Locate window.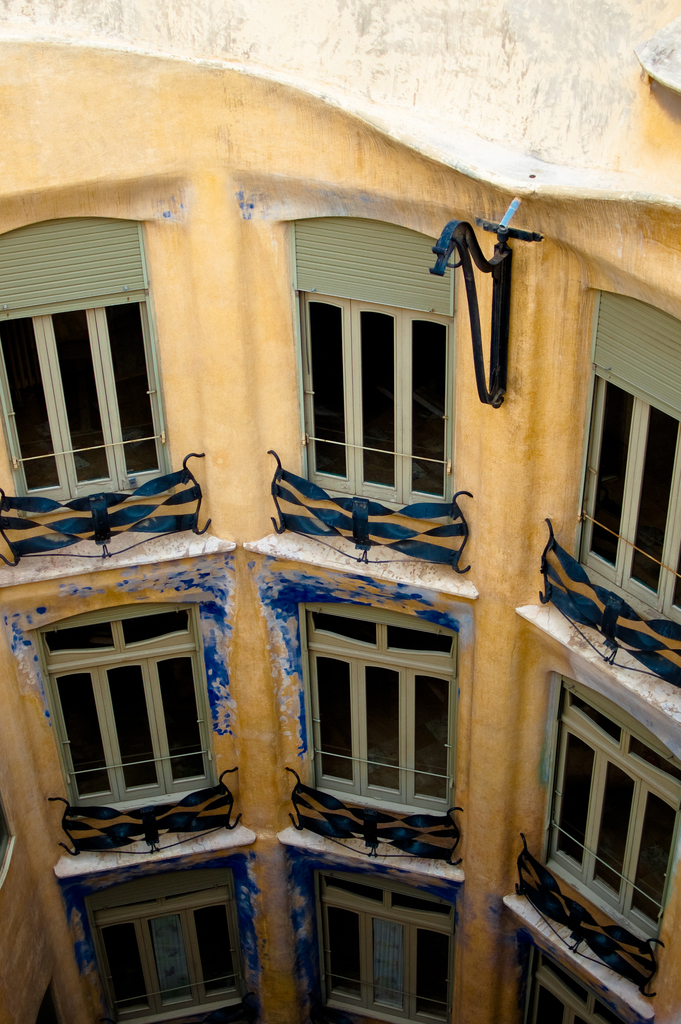
Bounding box: (x1=52, y1=657, x2=218, y2=797).
